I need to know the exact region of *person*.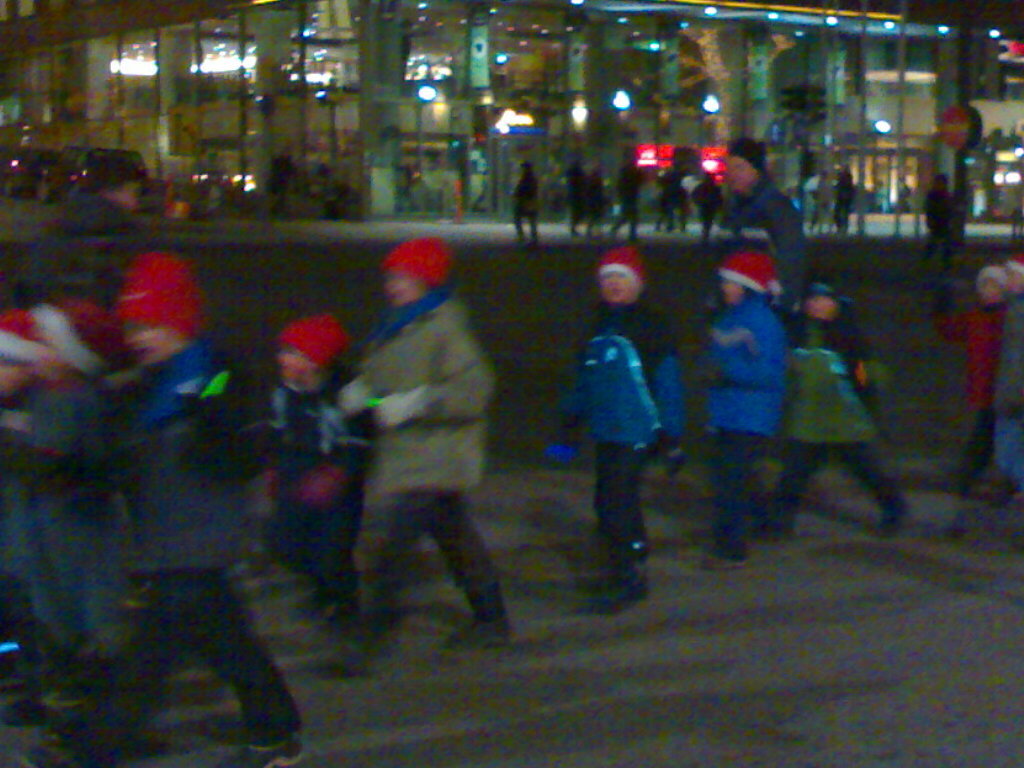
Region: (left=509, top=161, right=551, bottom=253).
